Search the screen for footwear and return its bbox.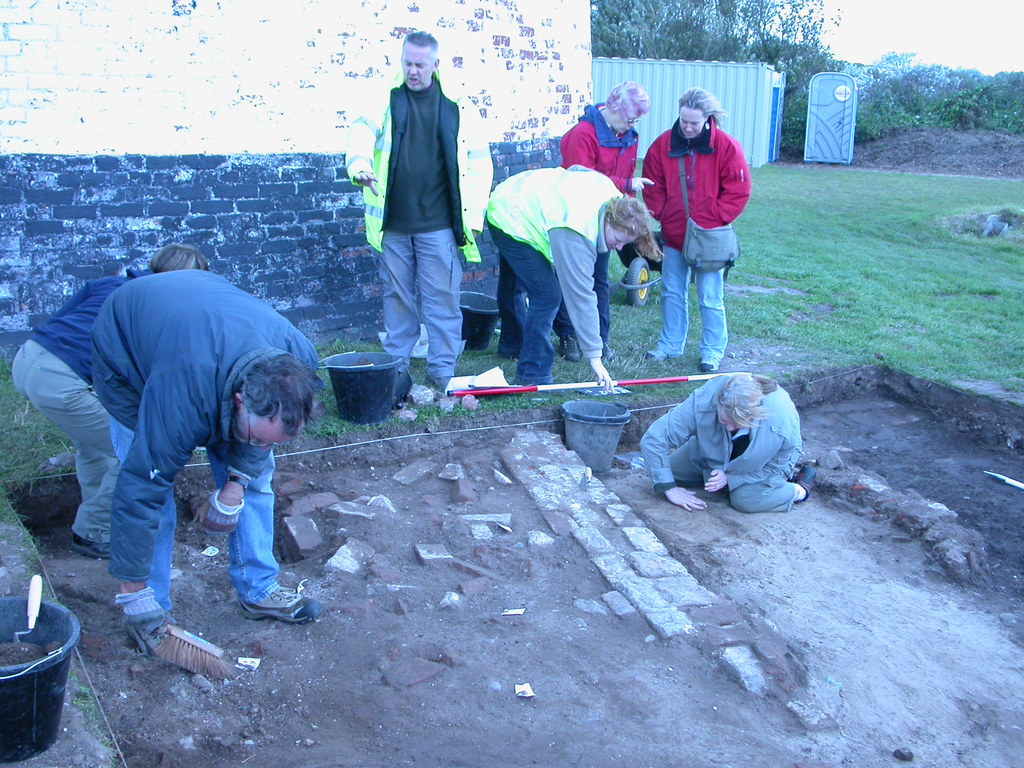
Found: locate(697, 349, 723, 368).
